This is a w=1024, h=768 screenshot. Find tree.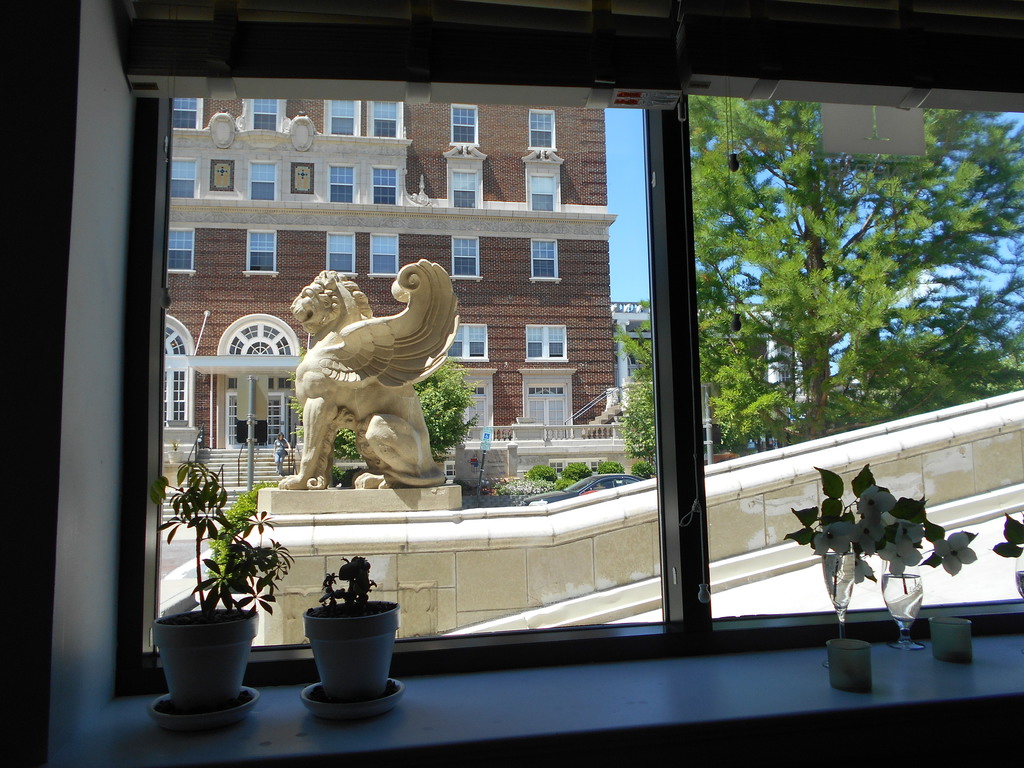
Bounding box: rect(614, 328, 665, 475).
